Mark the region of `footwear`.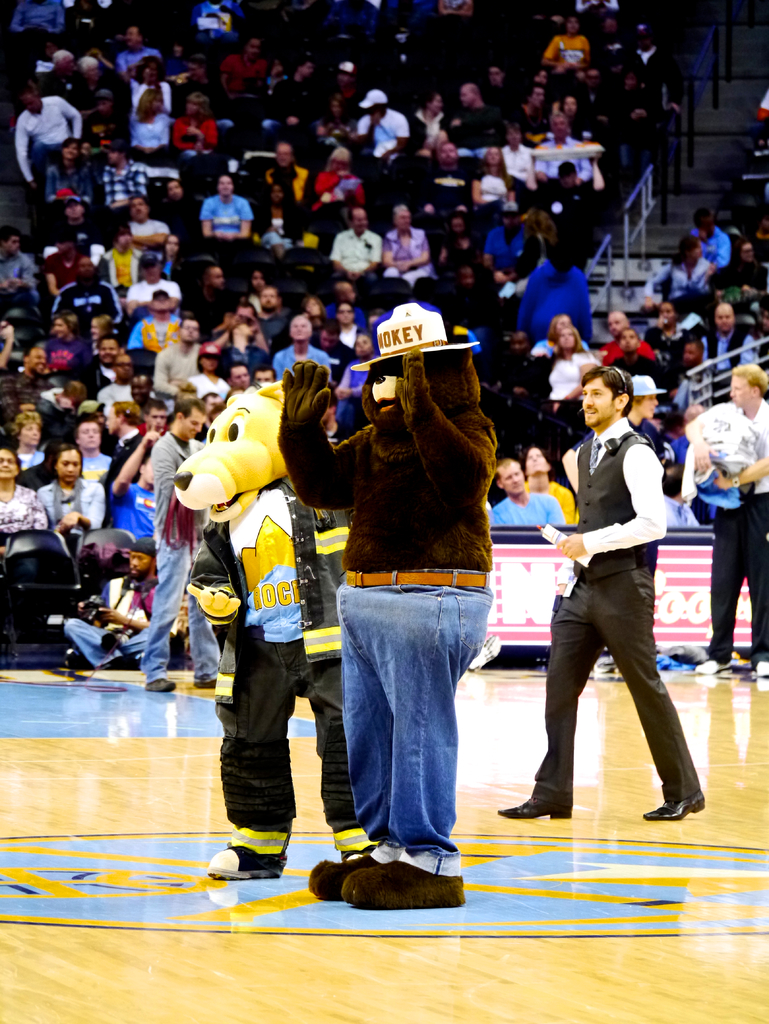
Region: BBox(204, 845, 284, 882).
